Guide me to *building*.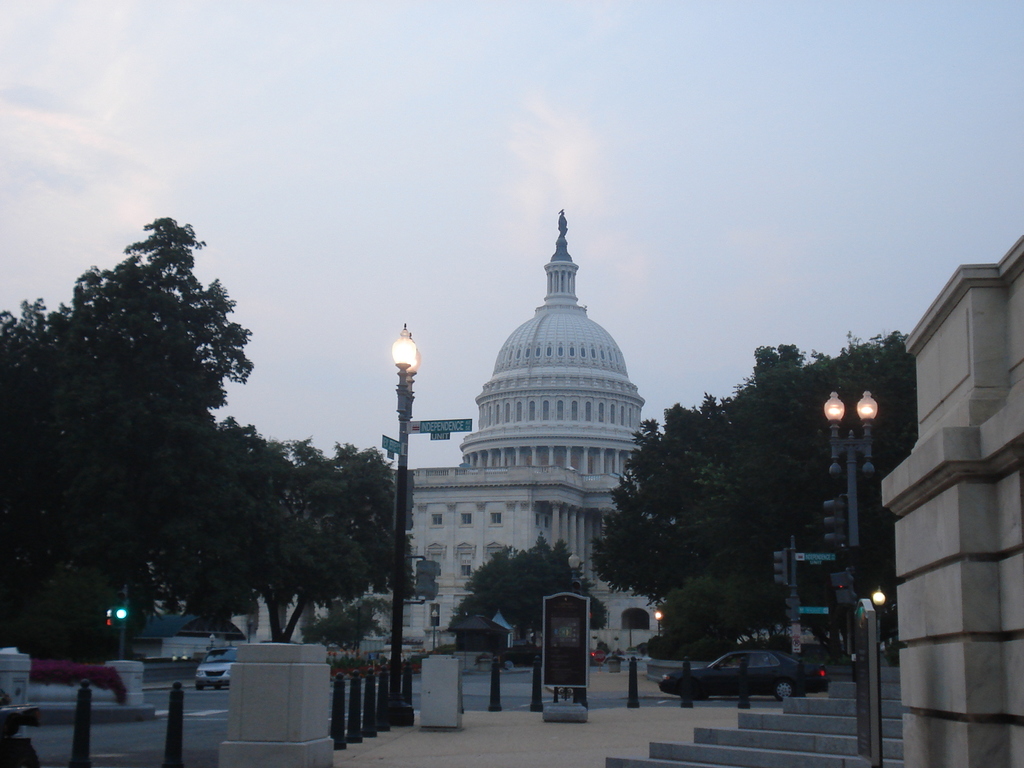
Guidance: box=[232, 205, 674, 646].
